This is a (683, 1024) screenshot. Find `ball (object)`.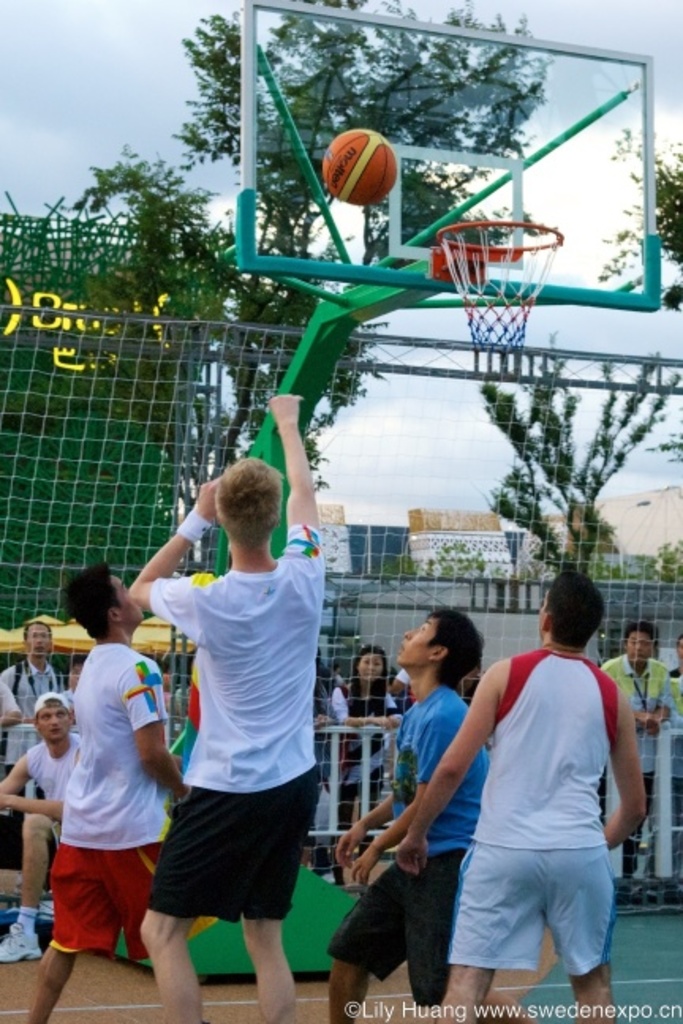
Bounding box: {"x1": 324, "y1": 130, "x2": 402, "y2": 207}.
